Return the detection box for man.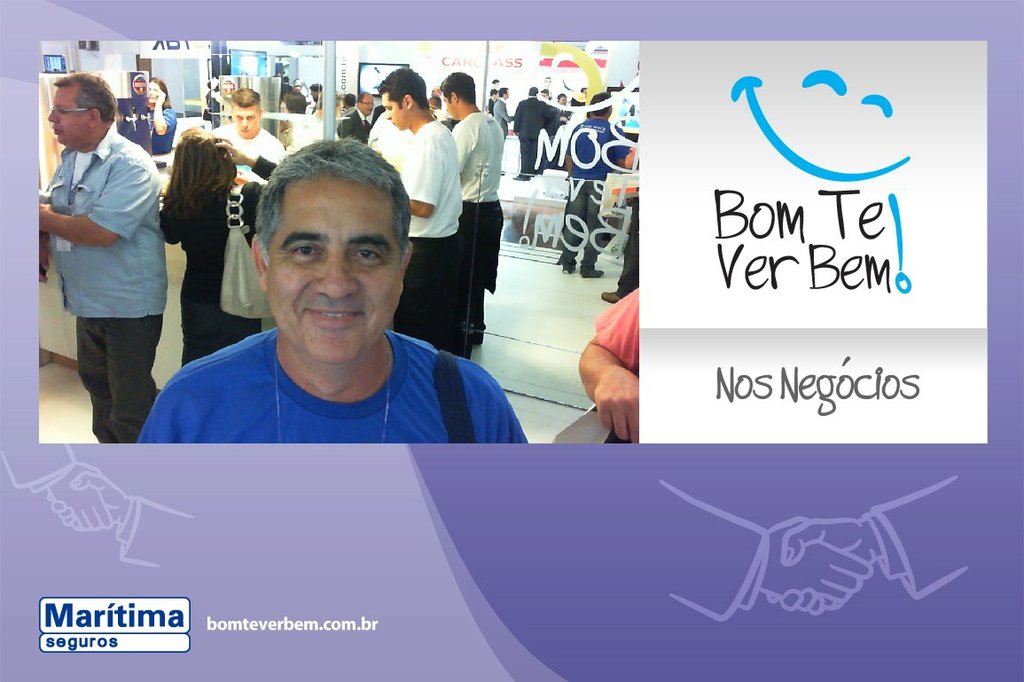
box(33, 70, 166, 443).
